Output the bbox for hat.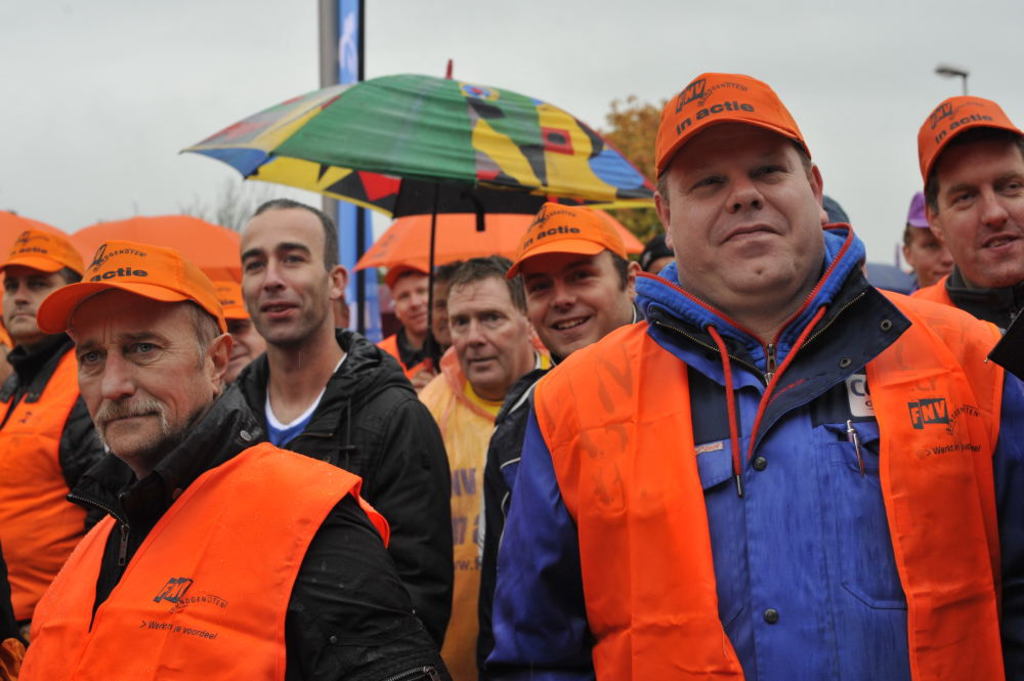
<bbox>916, 93, 1023, 194</bbox>.
